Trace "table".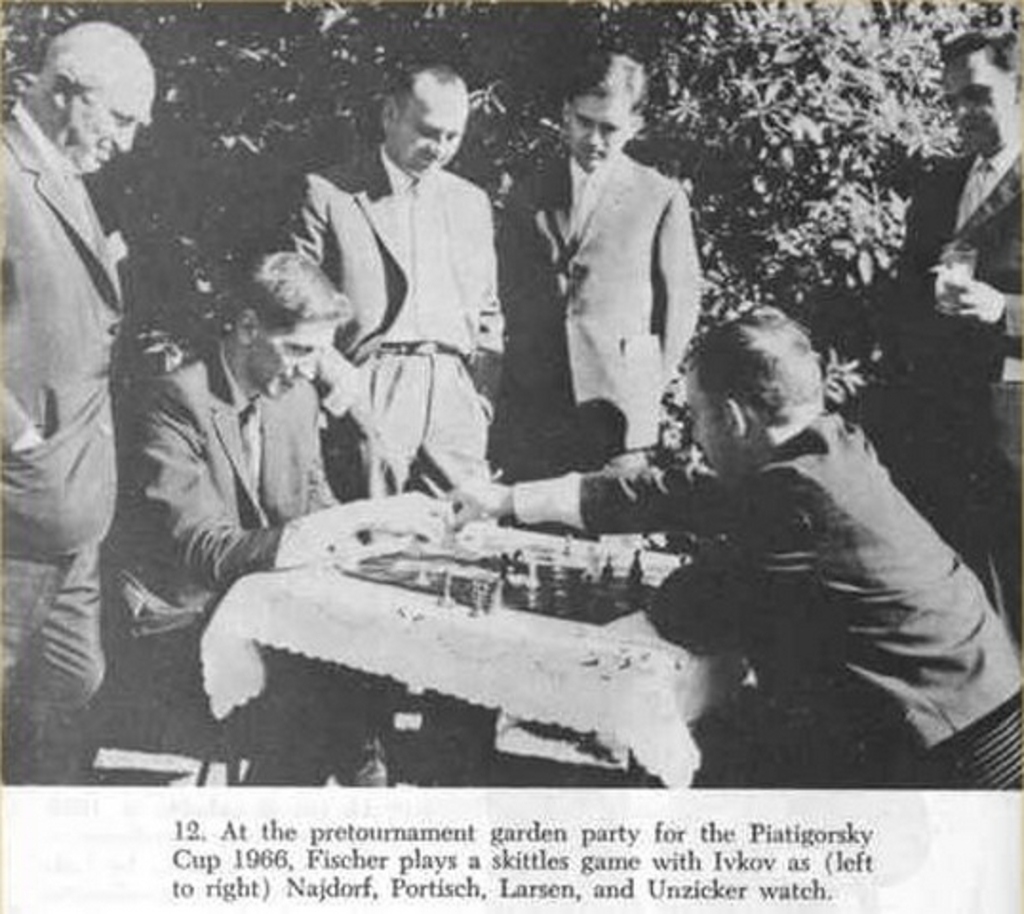
Traced to box=[192, 510, 746, 786].
